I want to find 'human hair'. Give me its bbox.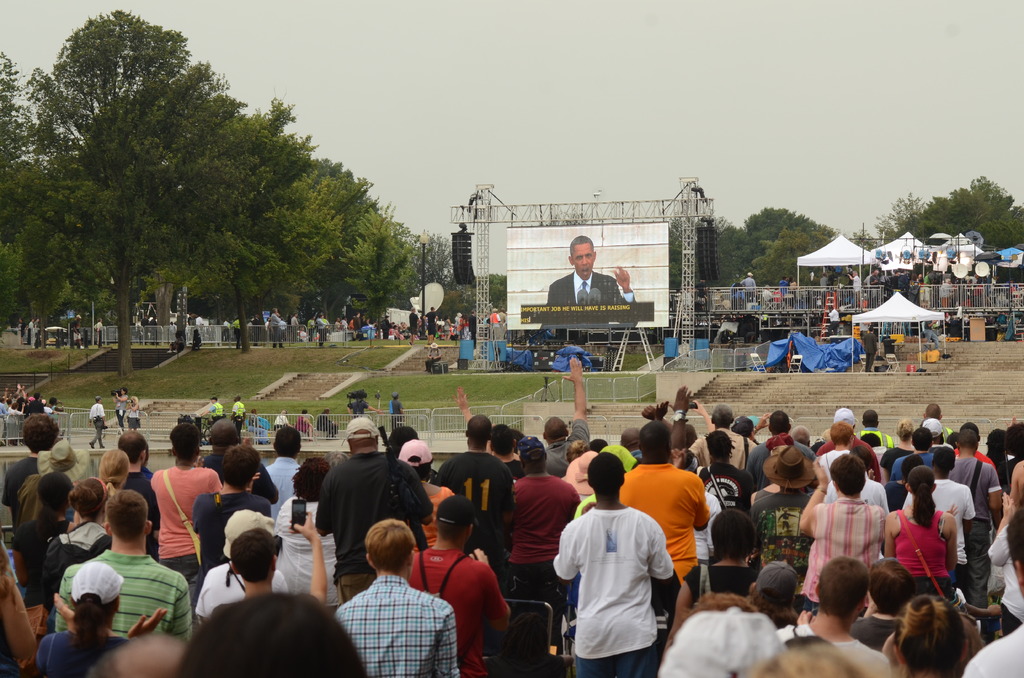
[left=467, top=414, right=491, bottom=449].
